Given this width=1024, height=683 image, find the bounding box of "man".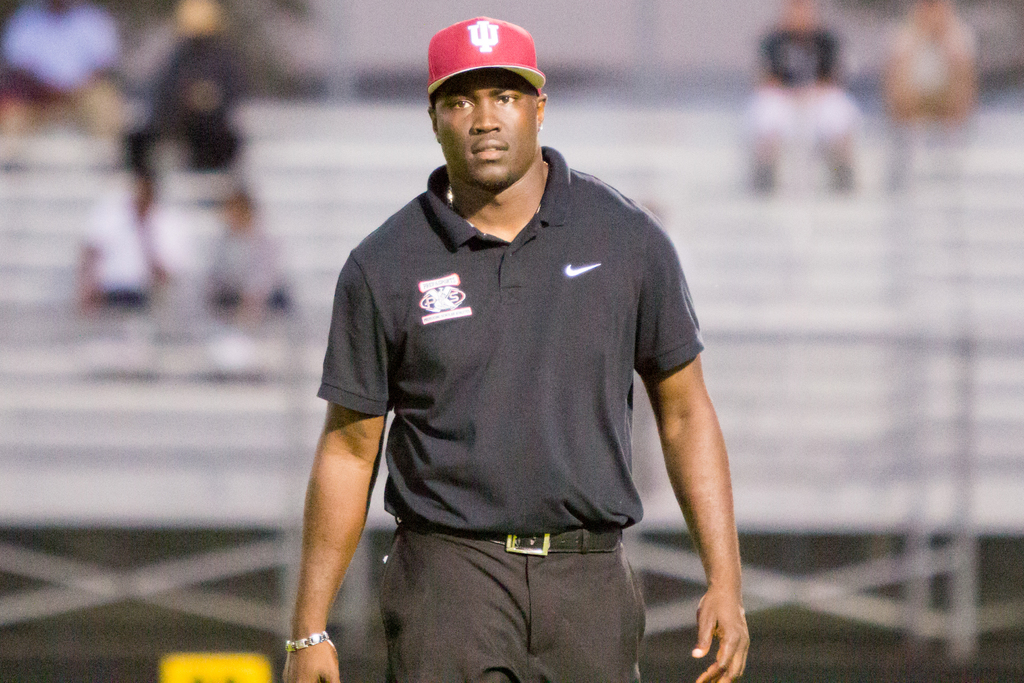
rect(298, 10, 747, 673).
